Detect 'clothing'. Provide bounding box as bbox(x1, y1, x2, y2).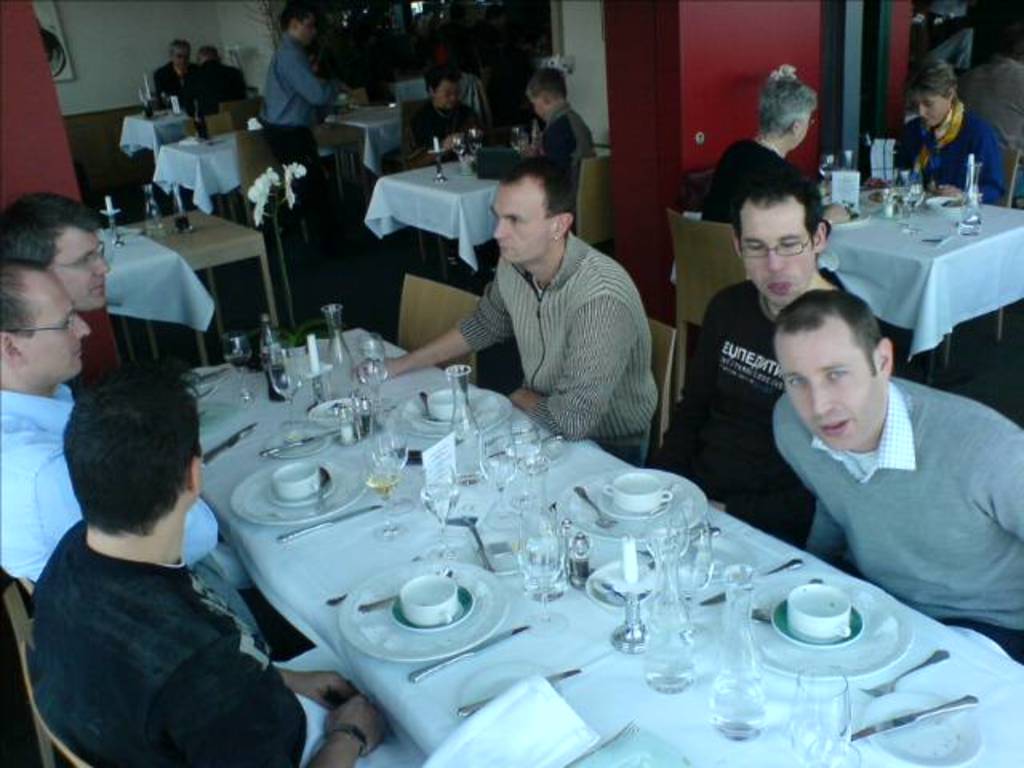
bbox(766, 376, 1022, 677).
